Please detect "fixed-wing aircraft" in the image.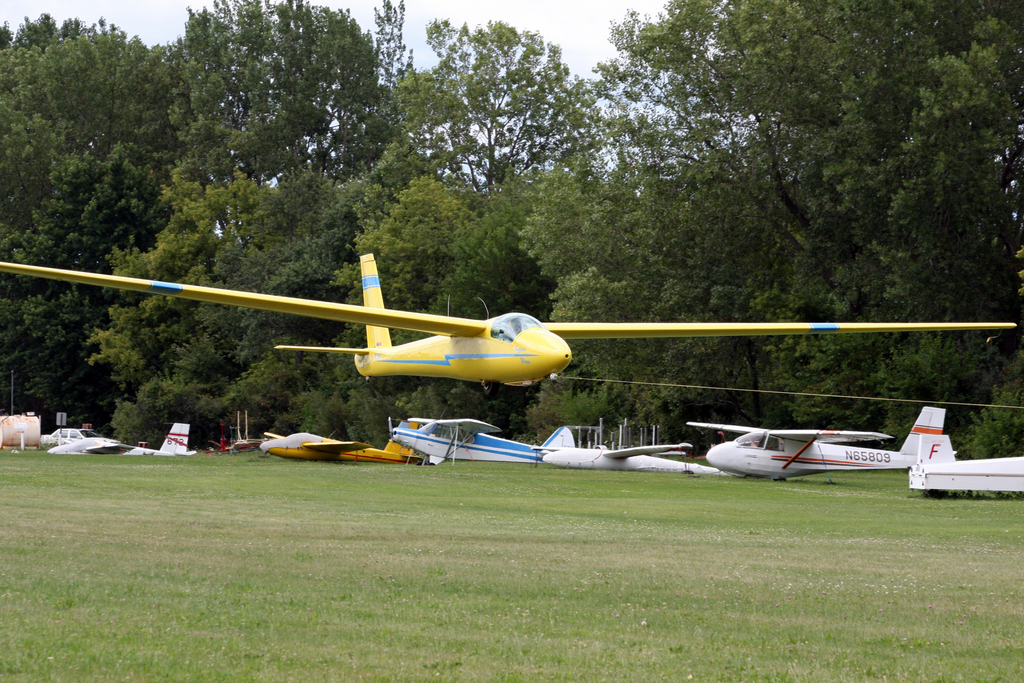
{"x1": 909, "y1": 435, "x2": 1023, "y2": 497}.
